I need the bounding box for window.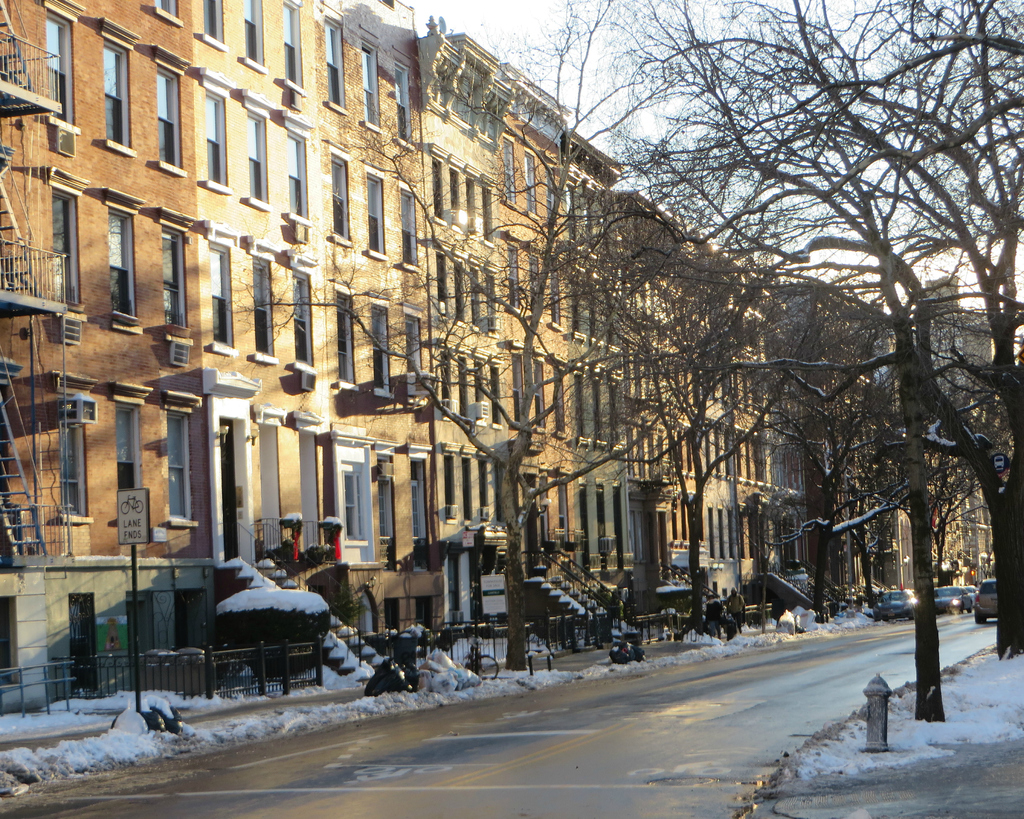
Here it is: locate(100, 188, 144, 342).
